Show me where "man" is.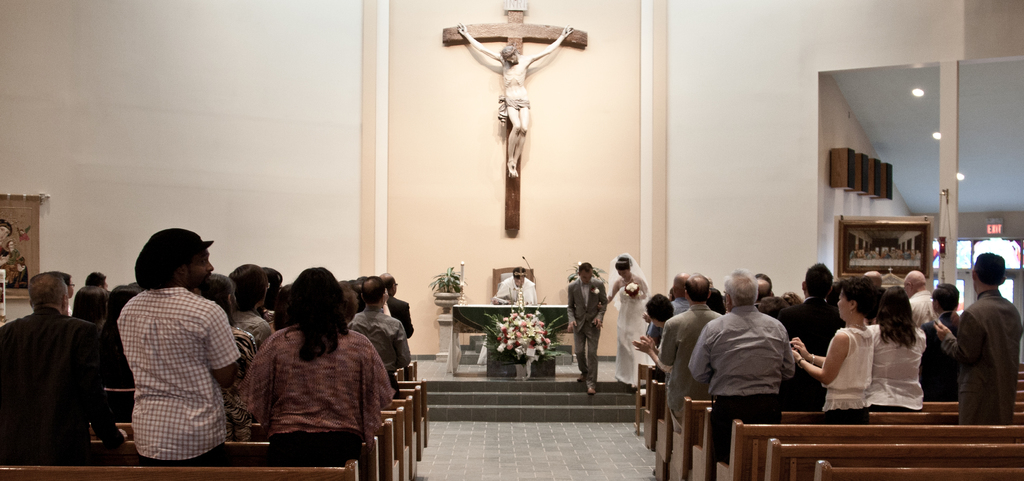
"man" is at BBox(919, 283, 961, 400).
